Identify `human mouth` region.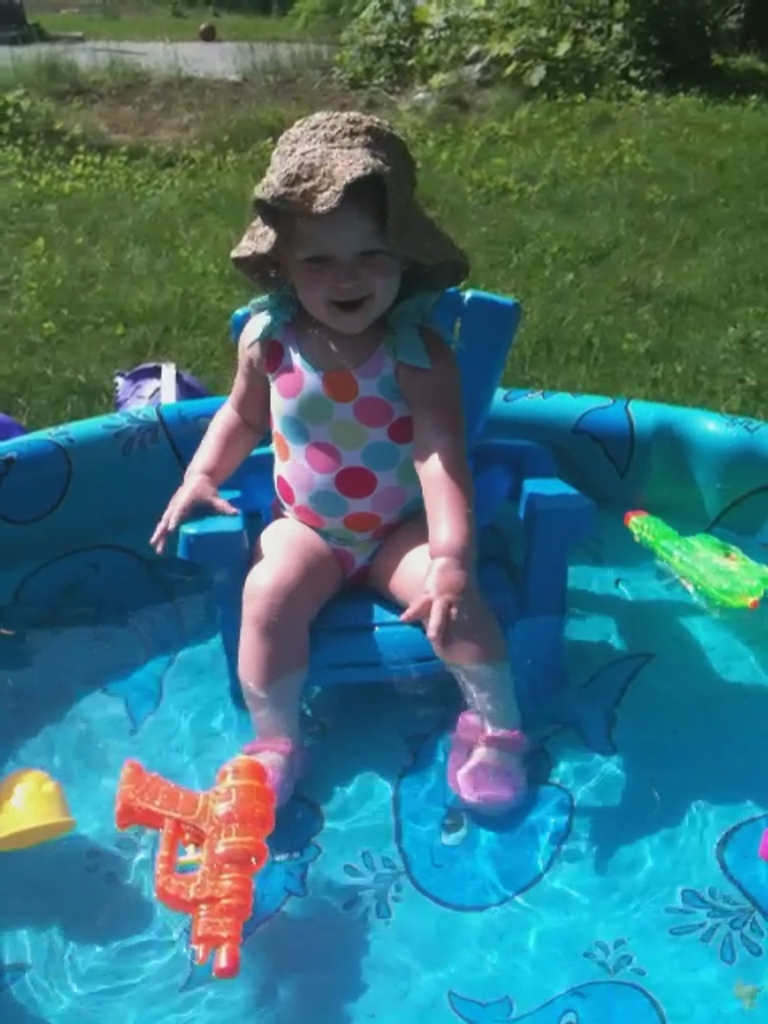
Region: <region>318, 290, 373, 323</region>.
